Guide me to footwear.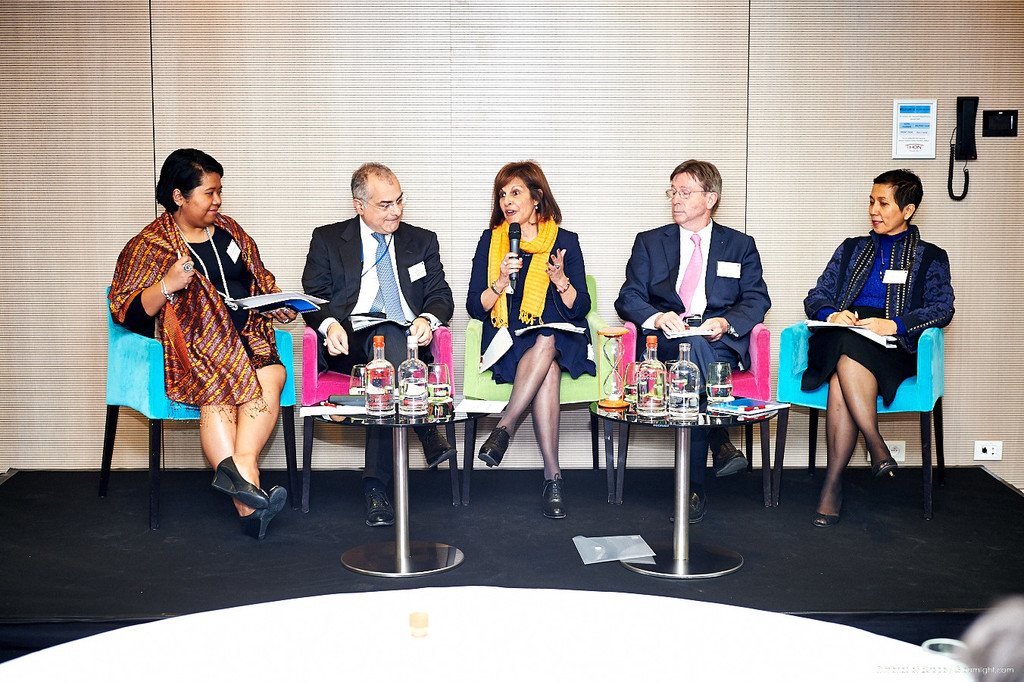
Guidance: (left=813, top=497, right=849, bottom=530).
